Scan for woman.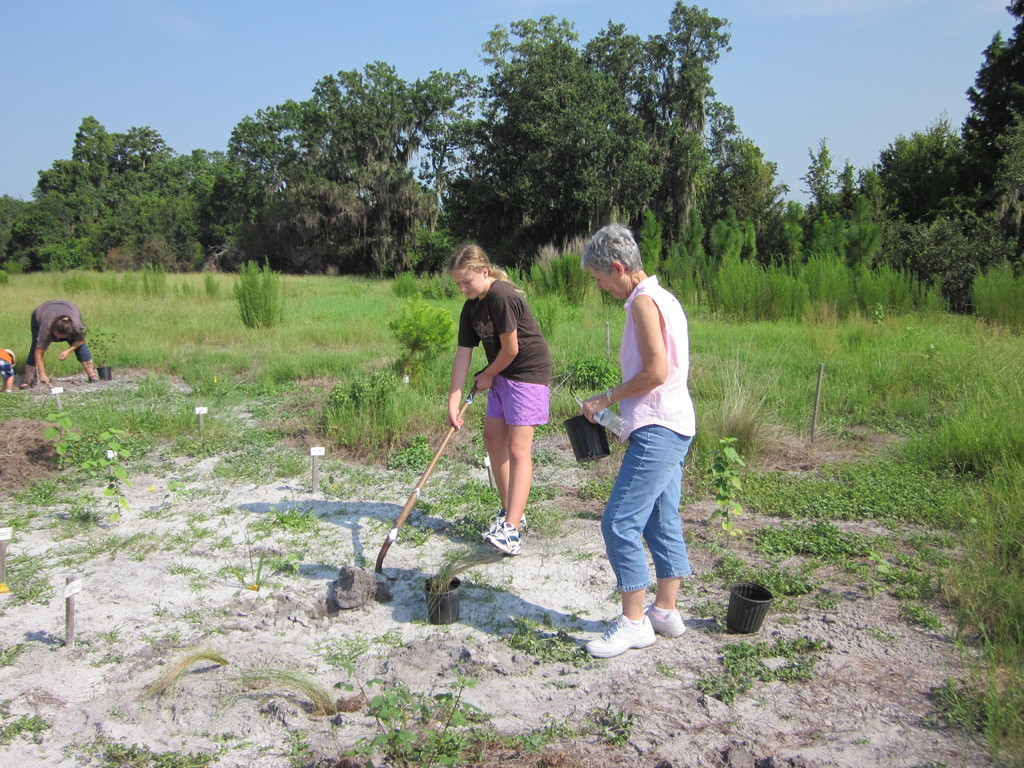
Scan result: pyautogui.locateOnScreen(20, 300, 101, 390).
